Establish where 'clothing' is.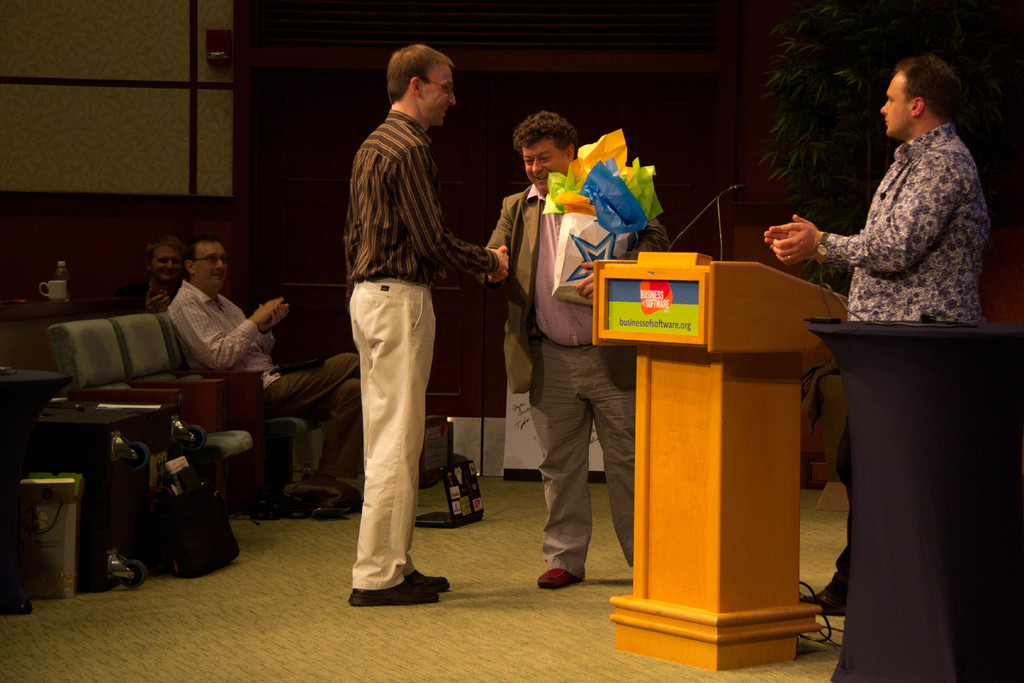
Established at 820/119/991/601.
